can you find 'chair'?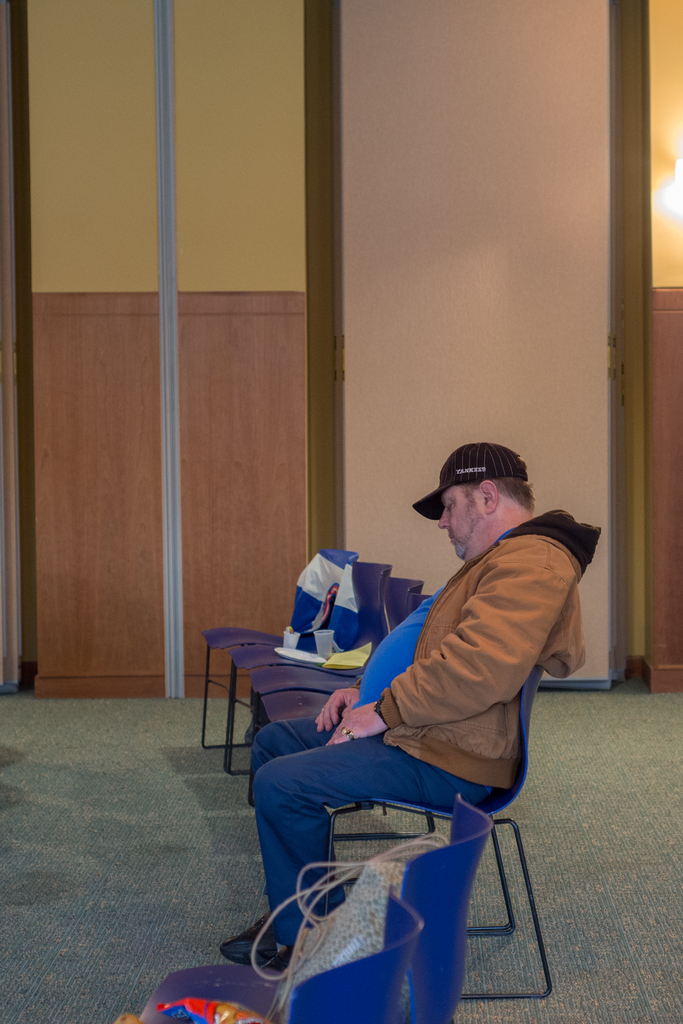
Yes, bounding box: select_region(117, 883, 421, 1023).
